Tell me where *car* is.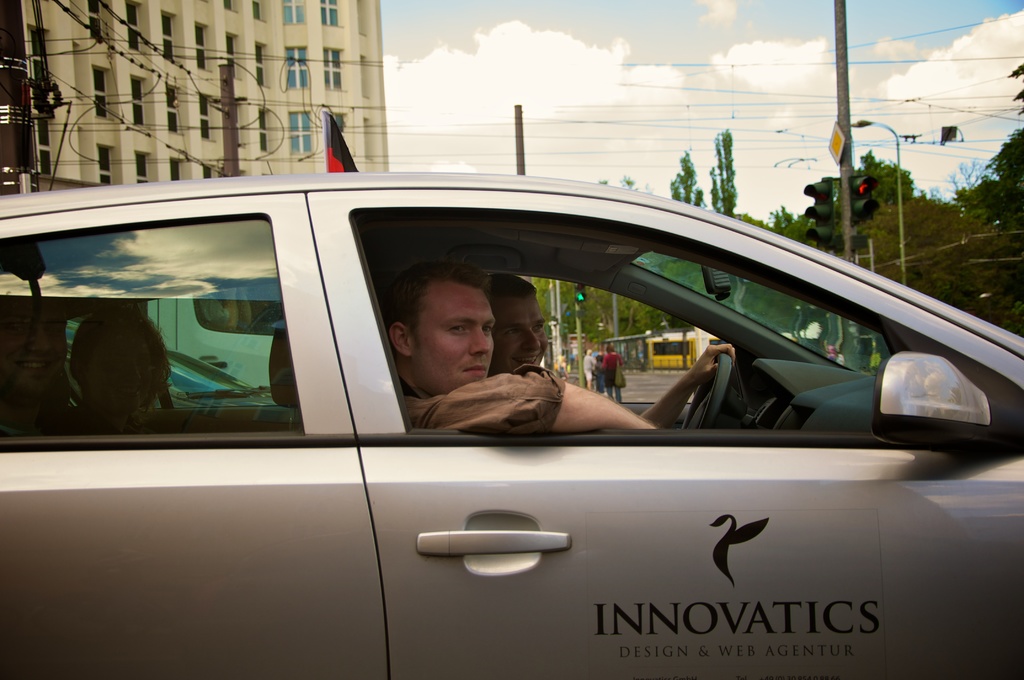
*car* is at detection(77, 298, 290, 383).
